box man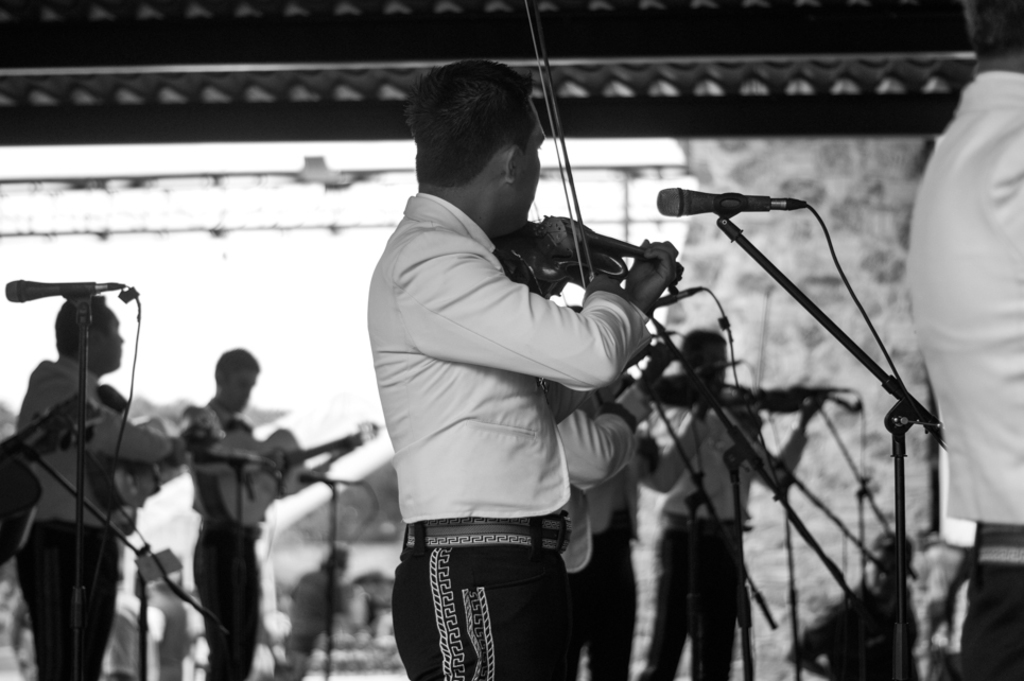
locate(904, 0, 1023, 680)
